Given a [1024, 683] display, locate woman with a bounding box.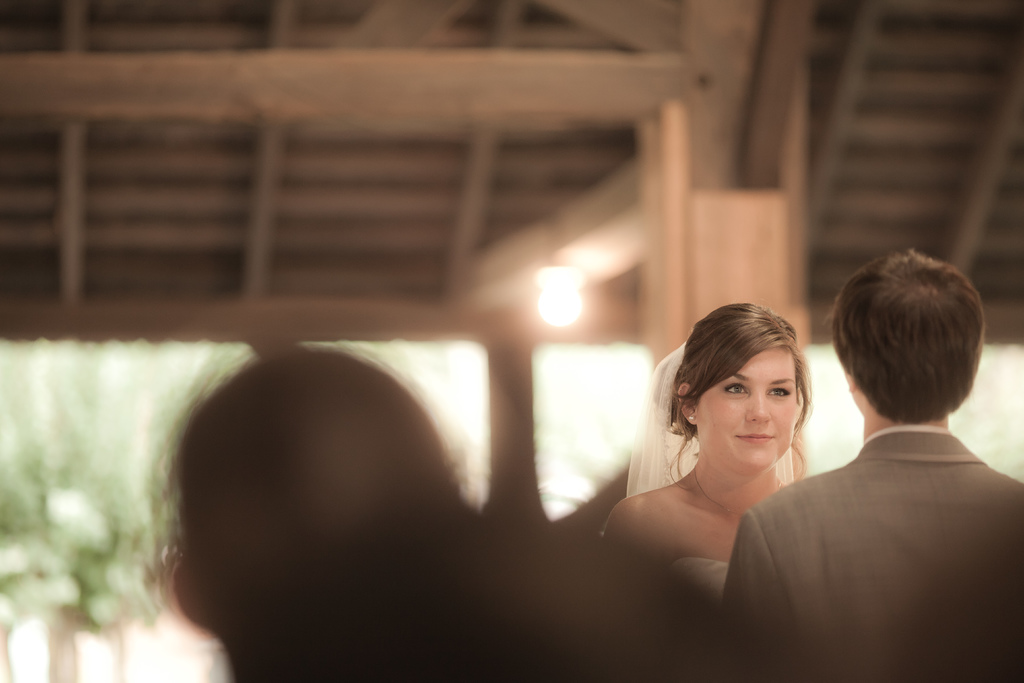
Located: [x1=602, y1=303, x2=851, y2=644].
